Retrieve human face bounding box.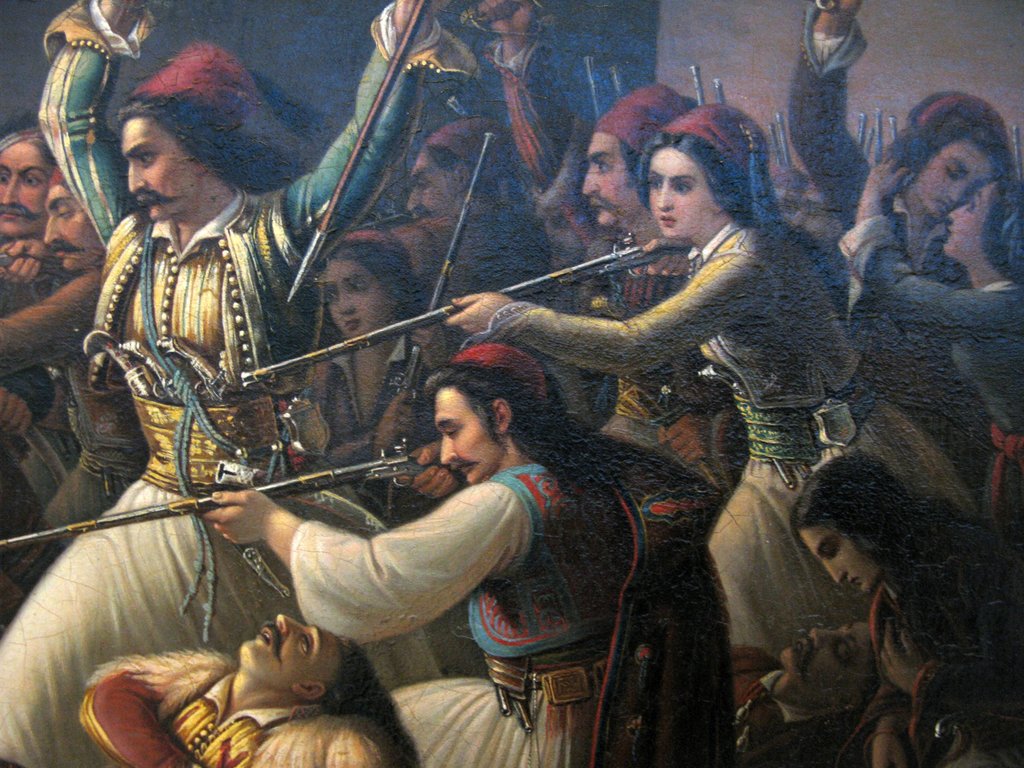
Bounding box: {"x1": 904, "y1": 134, "x2": 996, "y2": 221}.
